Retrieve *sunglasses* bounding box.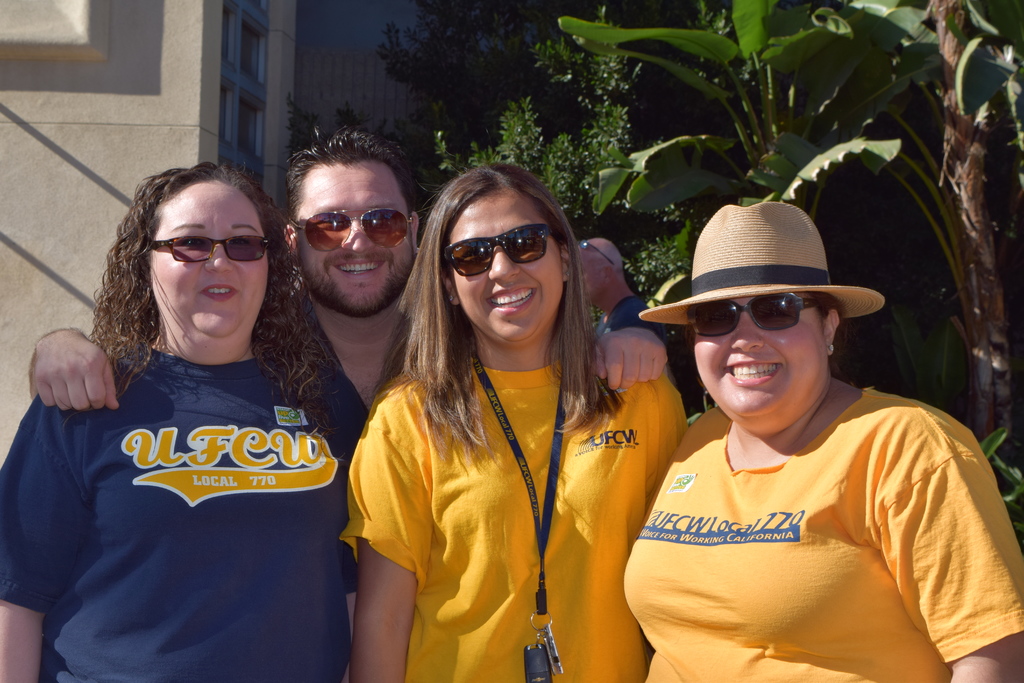
Bounding box: [685, 288, 826, 341].
